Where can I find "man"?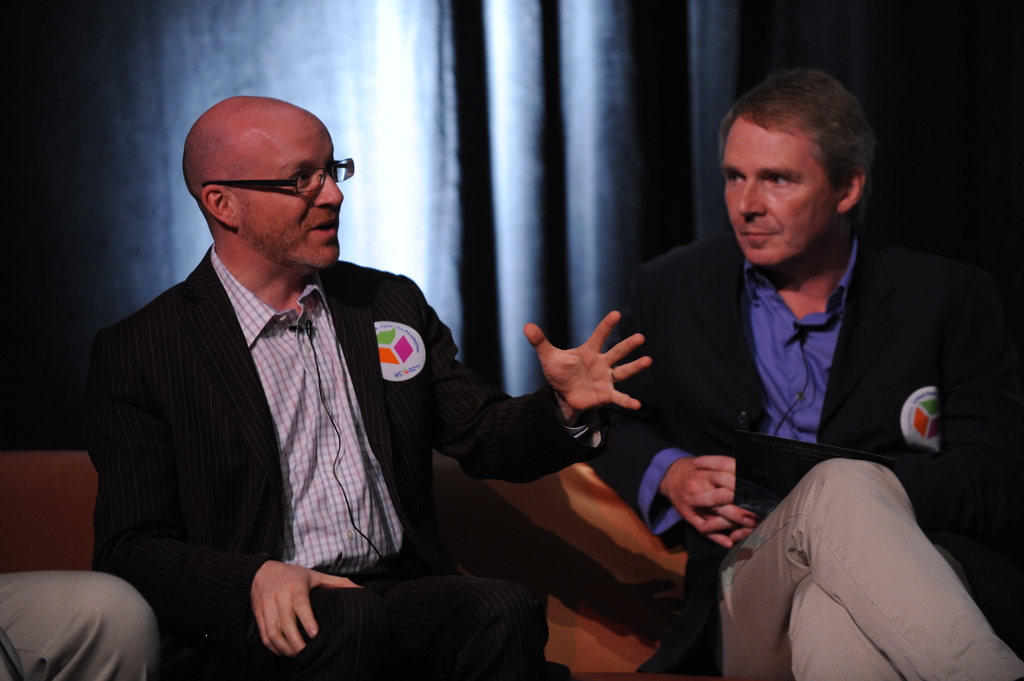
You can find it at <region>87, 102, 648, 664</region>.
